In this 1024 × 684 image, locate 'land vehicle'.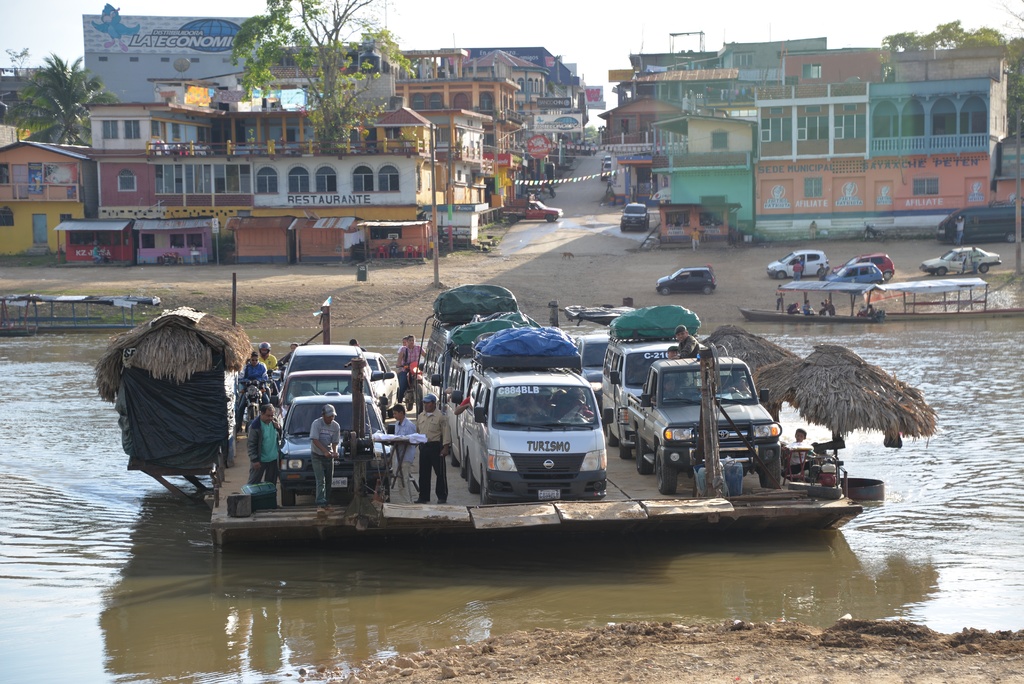
Bounding box: {"left": 497, "top": 194, "right": 563, "bottom": 223}.
